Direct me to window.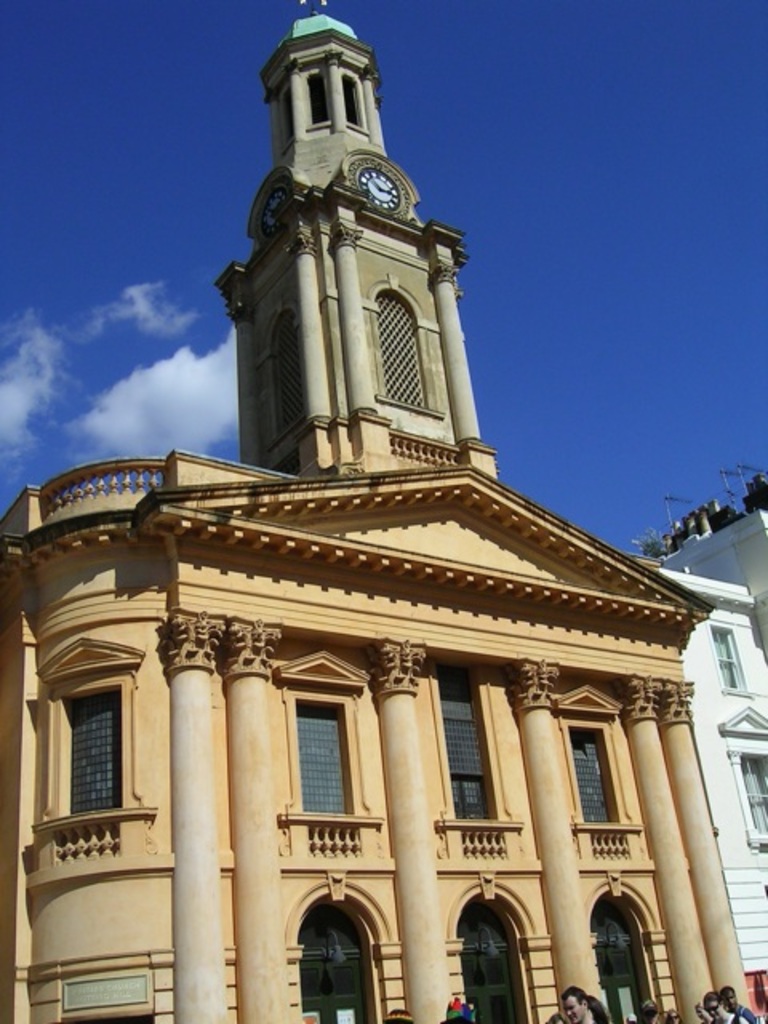
Direction: <box>706,622,742,693</box>.
